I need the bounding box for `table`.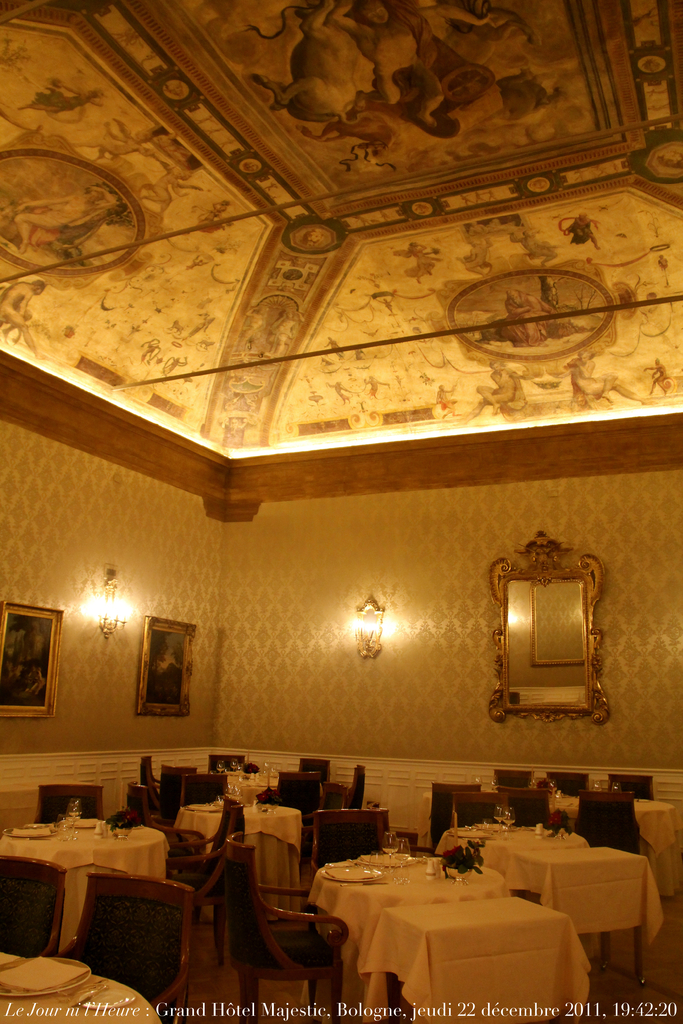
Here it is: bbox=[432, 821, 665, 991].
